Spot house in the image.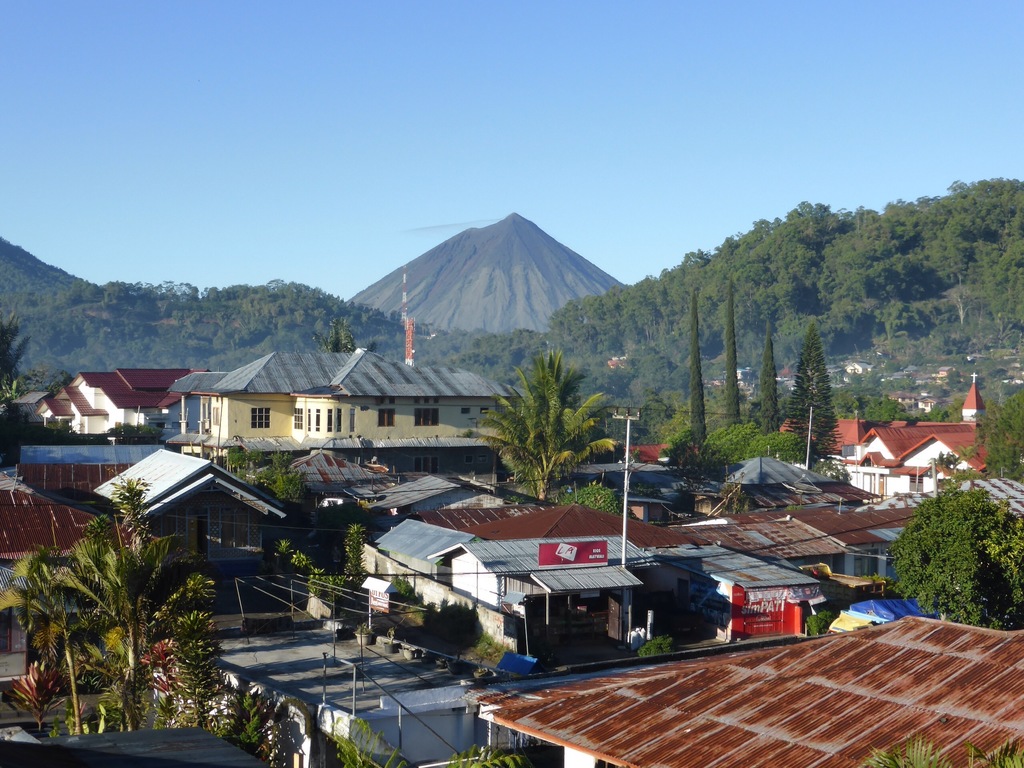
house found at 535, 561, 638, 618.
